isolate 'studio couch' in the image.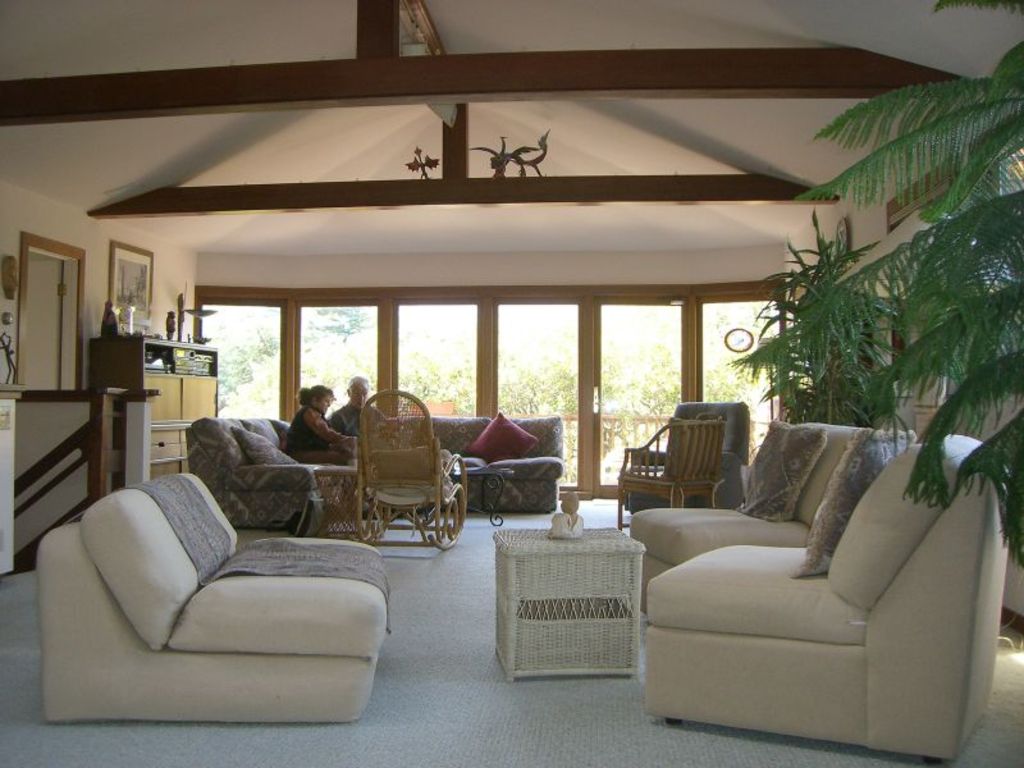
Isolated region: 44,470,398,741.
